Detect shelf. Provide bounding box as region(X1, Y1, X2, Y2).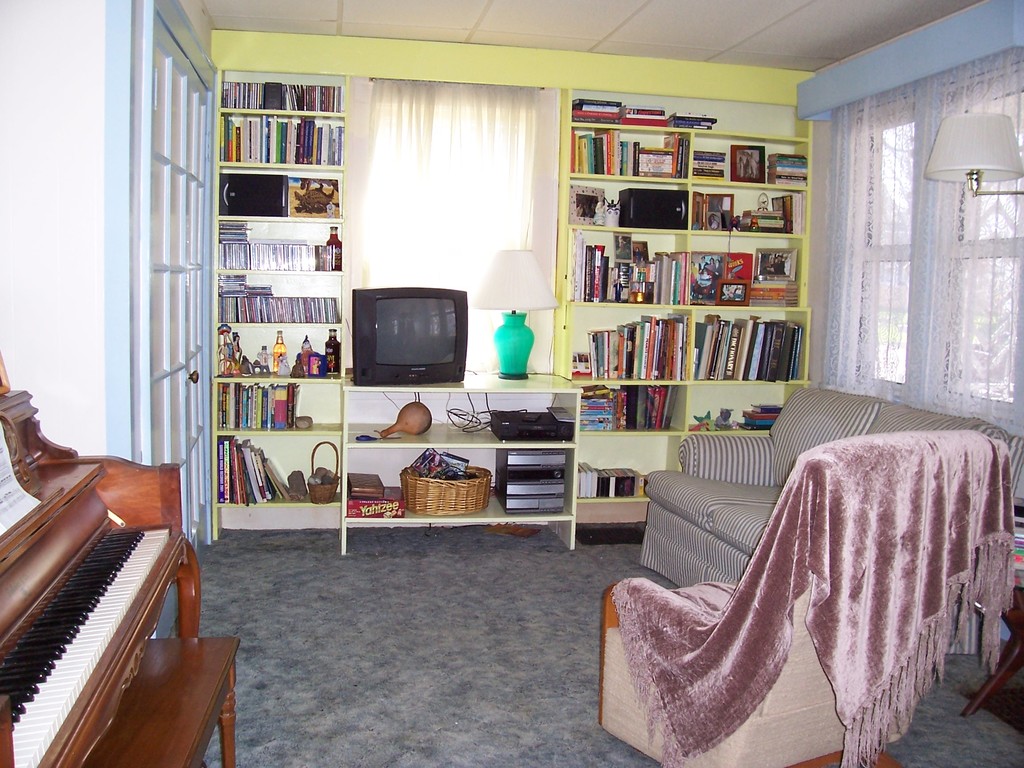
region(341, 381, 573, 558).
